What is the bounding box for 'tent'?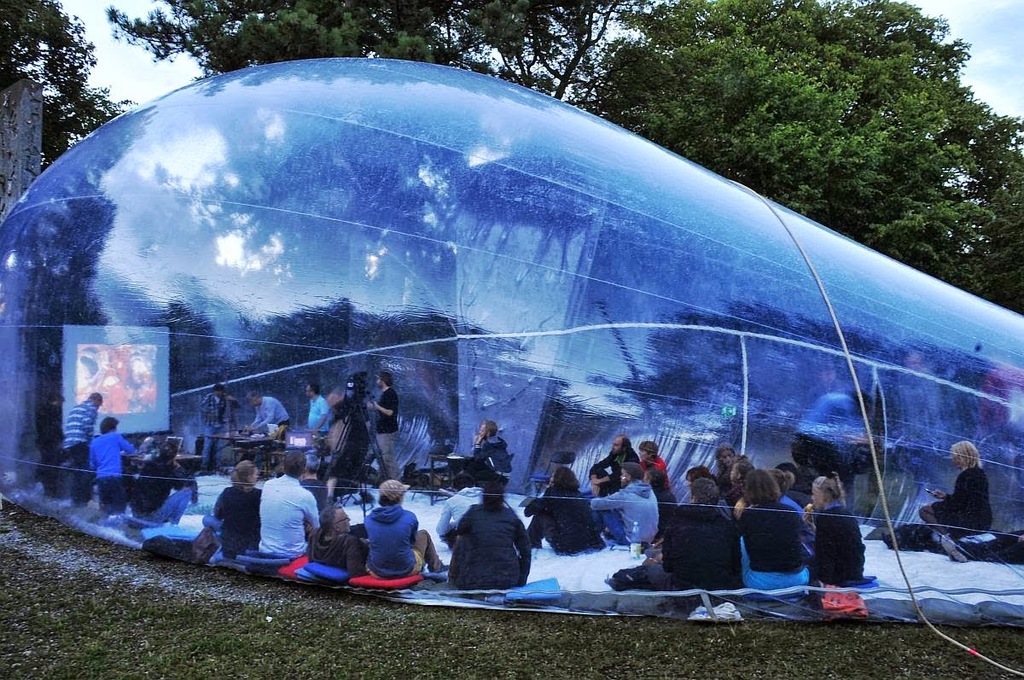
[left=0, top=25, right=1019, bottom=589].
